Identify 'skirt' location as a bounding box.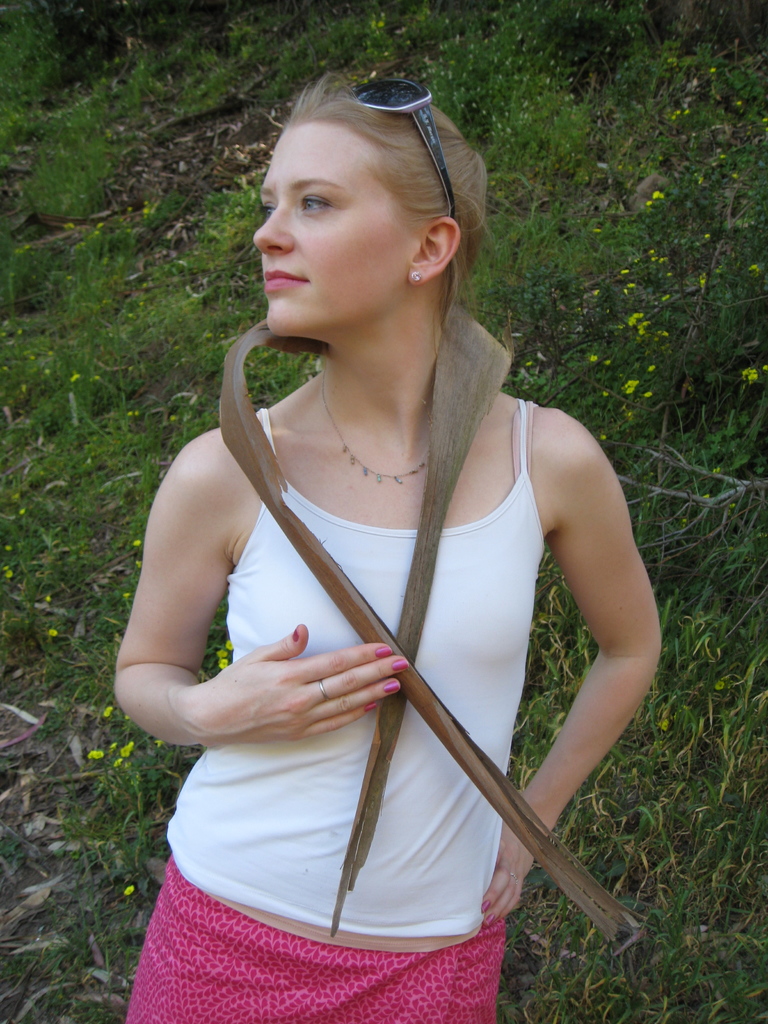
[122,858,503,1023].
